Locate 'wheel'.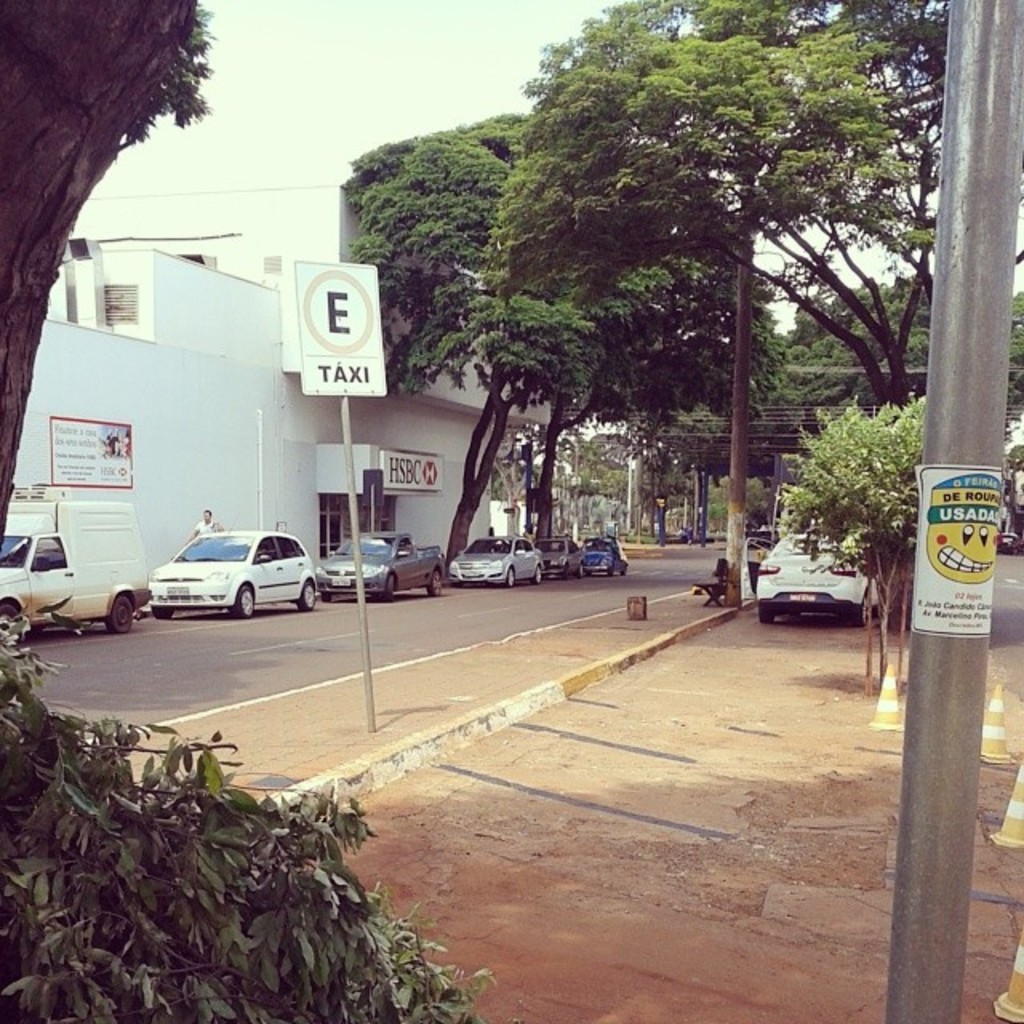
Bounding box: pyautogui.locateOnScreen(149, 605, 174, 618).
